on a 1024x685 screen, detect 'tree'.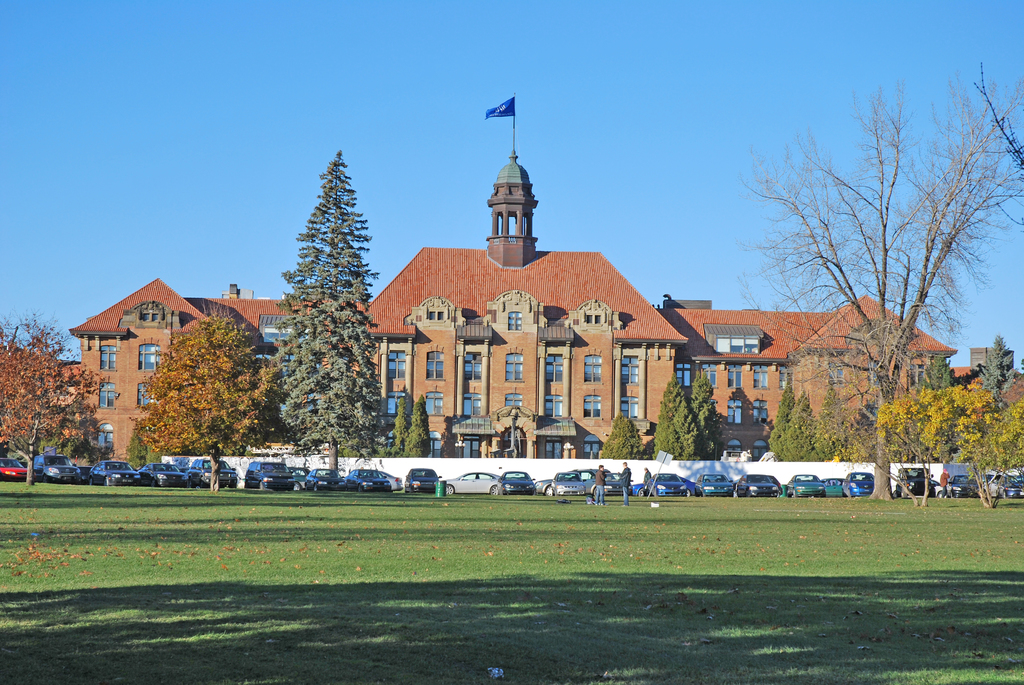
[602,422,653,461].
